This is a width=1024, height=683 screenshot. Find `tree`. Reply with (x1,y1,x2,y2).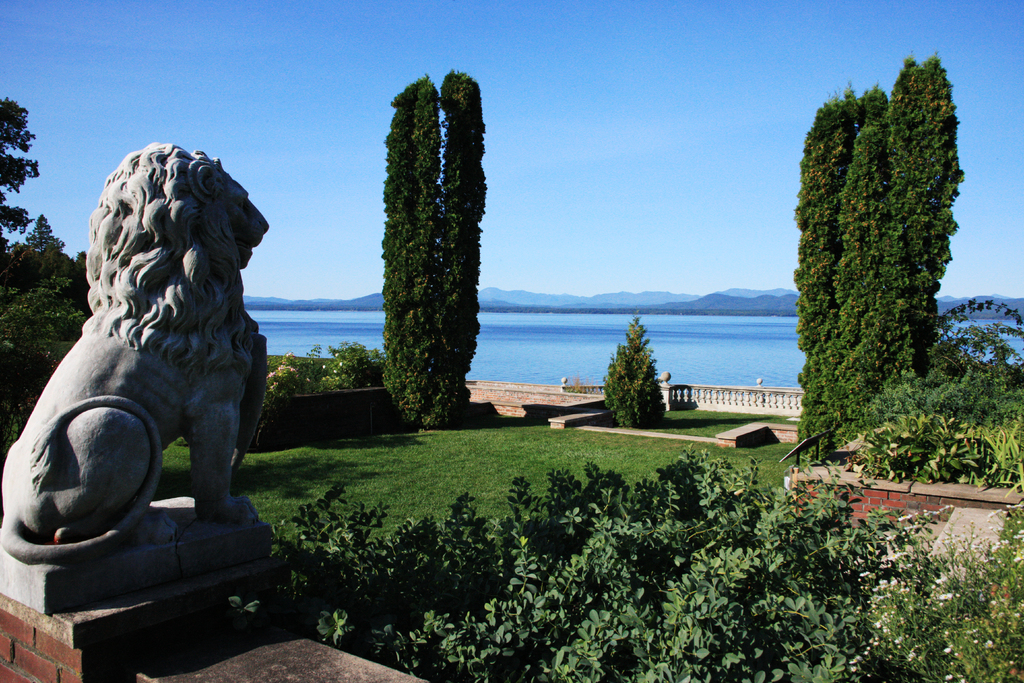
(0,278,86,457).
